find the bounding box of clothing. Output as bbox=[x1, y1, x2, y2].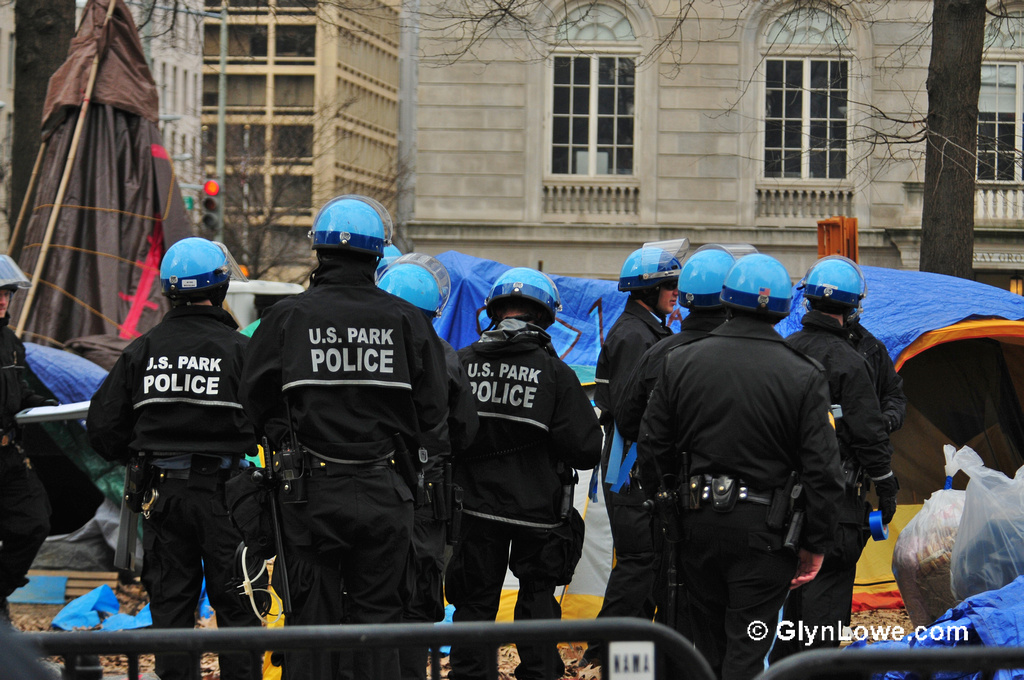
bbox=[439, 318, 593, 679].
